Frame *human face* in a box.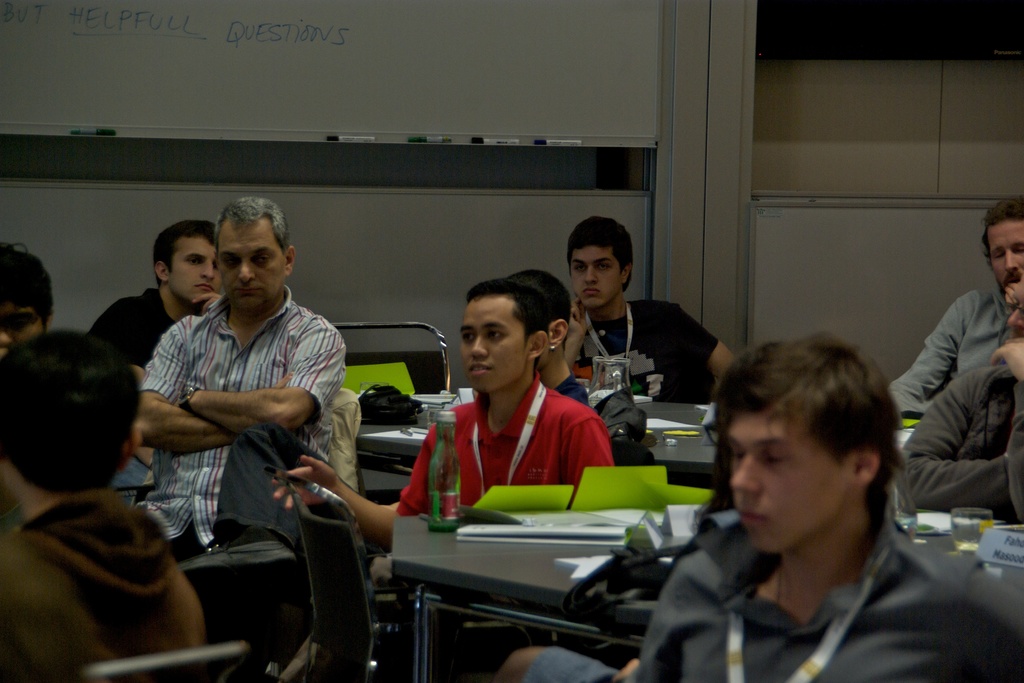
x1=569 y1=247 x2=623 y2=306.
